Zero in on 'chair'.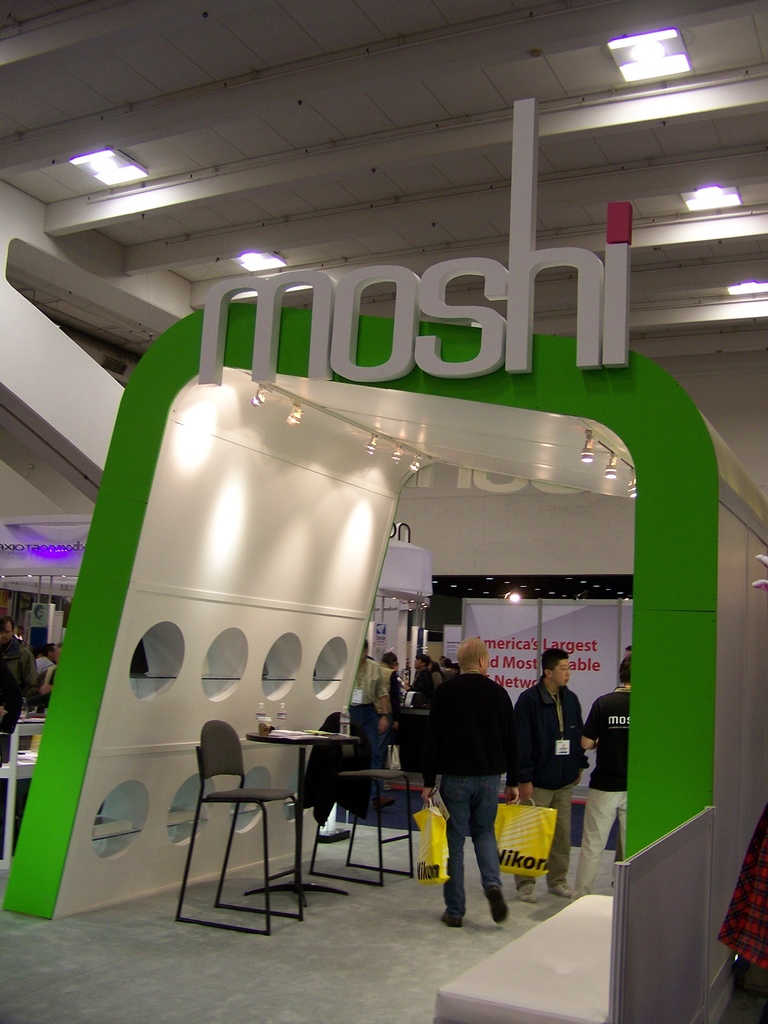
Zeroed in: bbox=[173, 714, 330, 933].
